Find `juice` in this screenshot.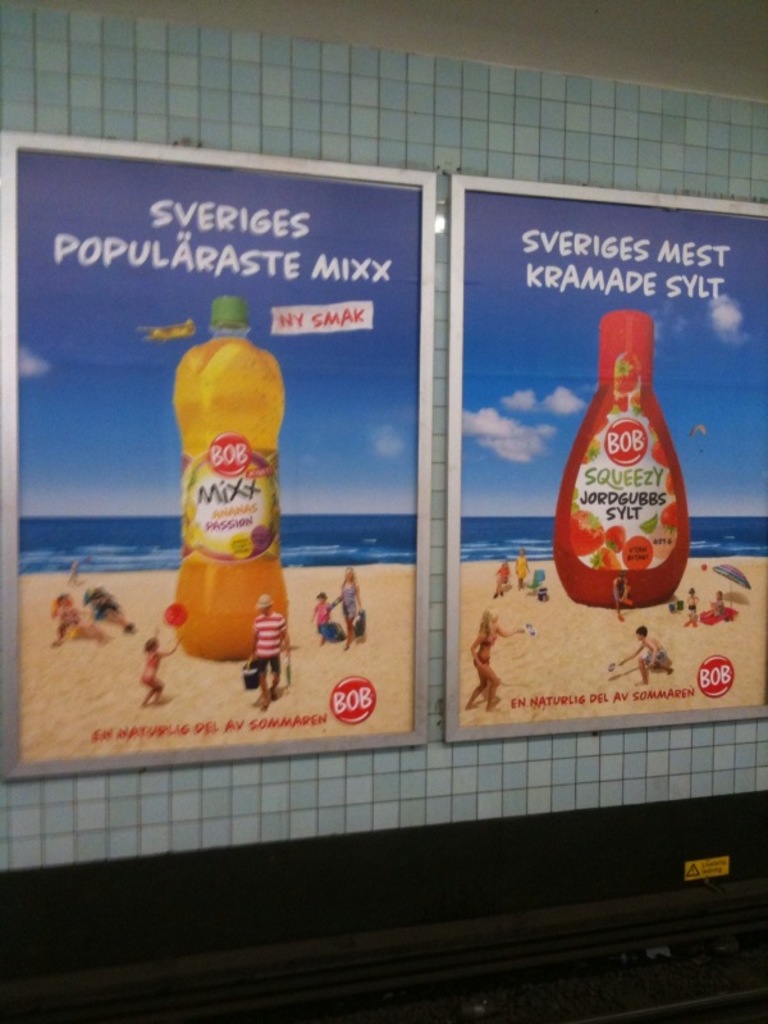
The bounding box for `juice` is 173 312 296 681.
